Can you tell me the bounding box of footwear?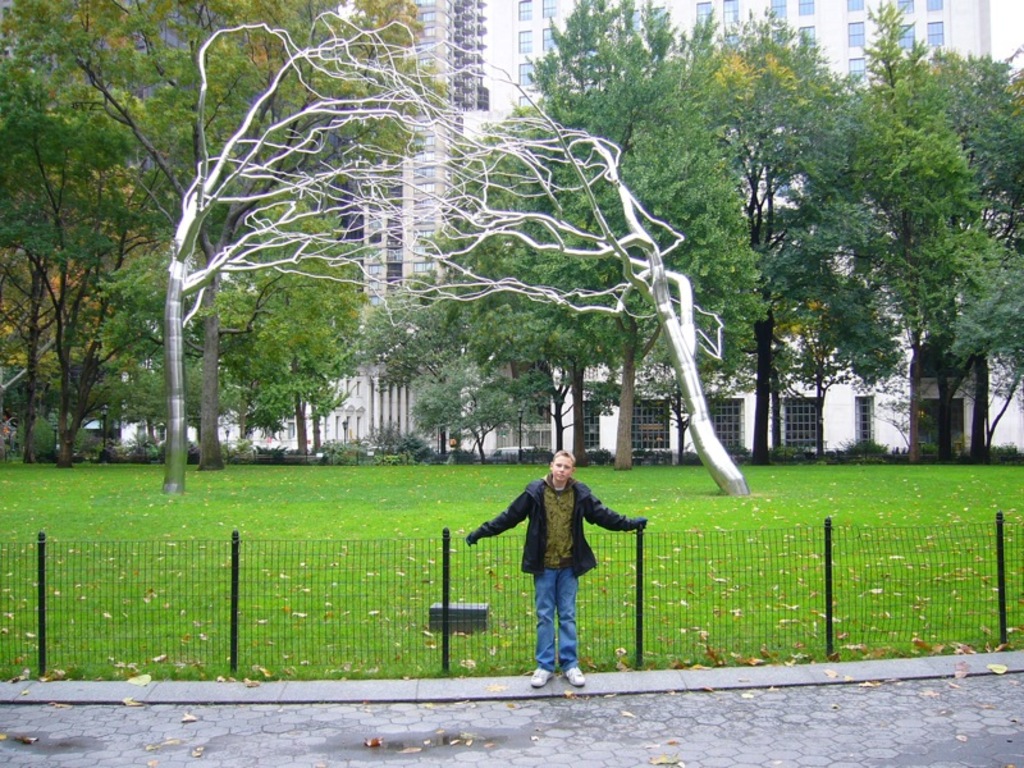
<bbox>563, 671, 586, 686</bbox>.
